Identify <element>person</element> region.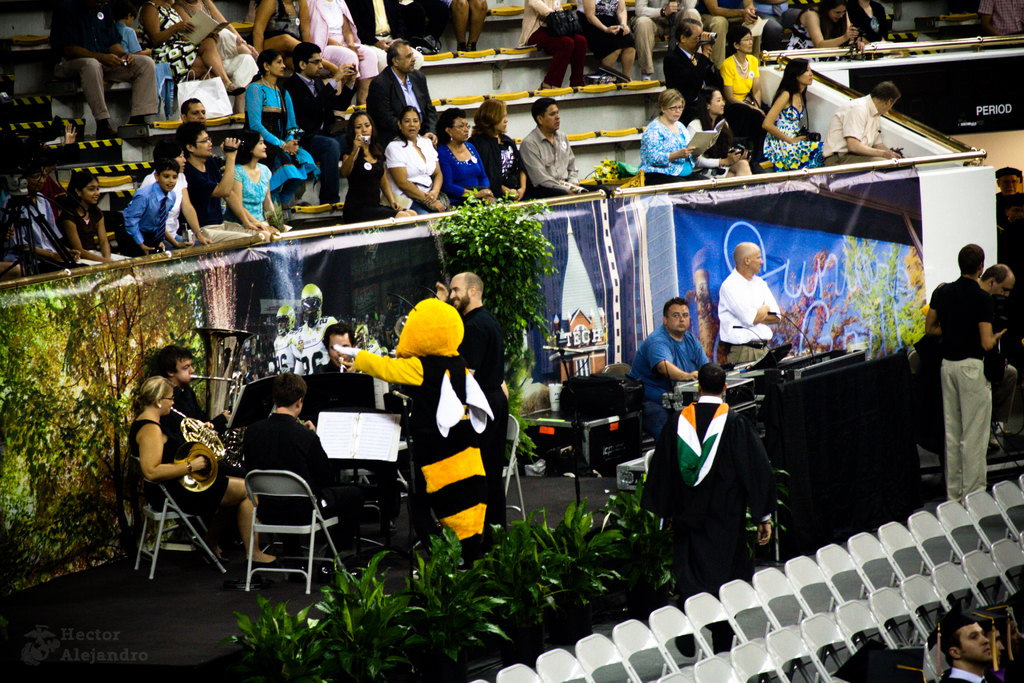
Region: box=[516, 95, 580, 193].
